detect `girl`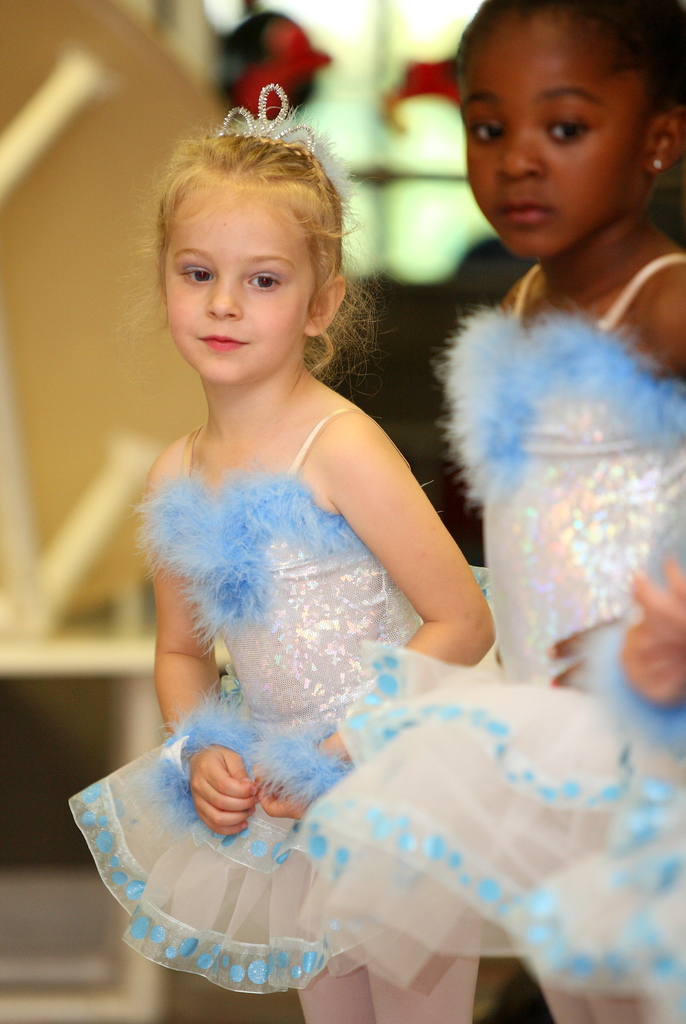
273/0/685/1023
